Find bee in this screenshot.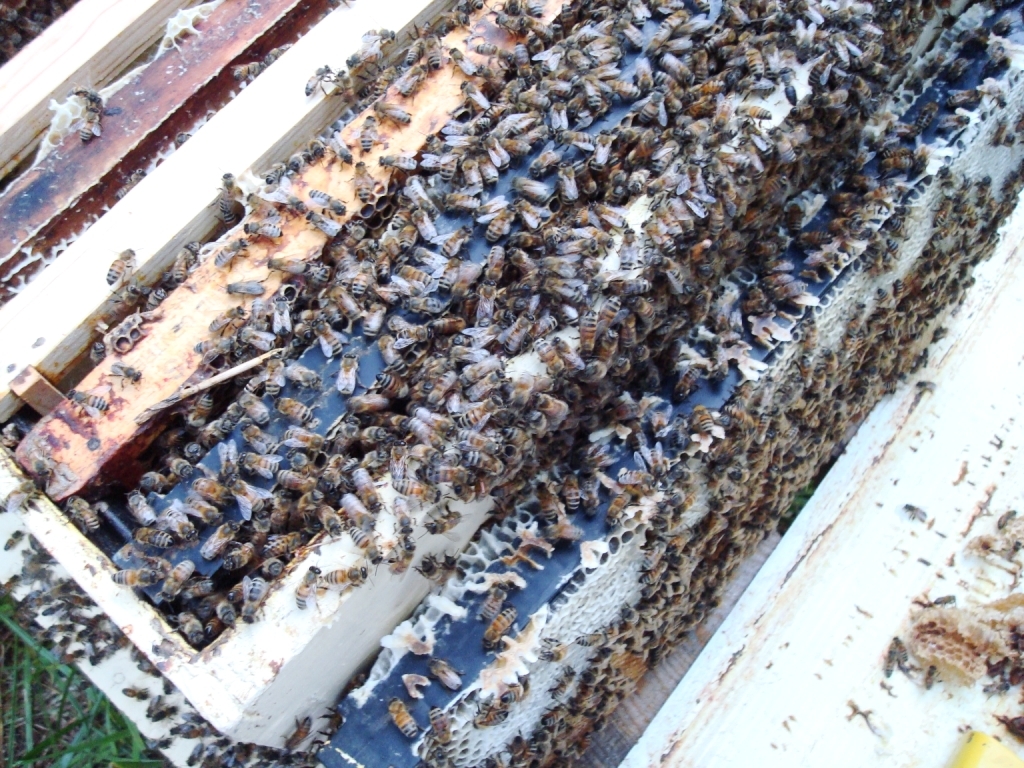
The bounding box for bee is x1=892, y1=217, x2=908, y2=243.
